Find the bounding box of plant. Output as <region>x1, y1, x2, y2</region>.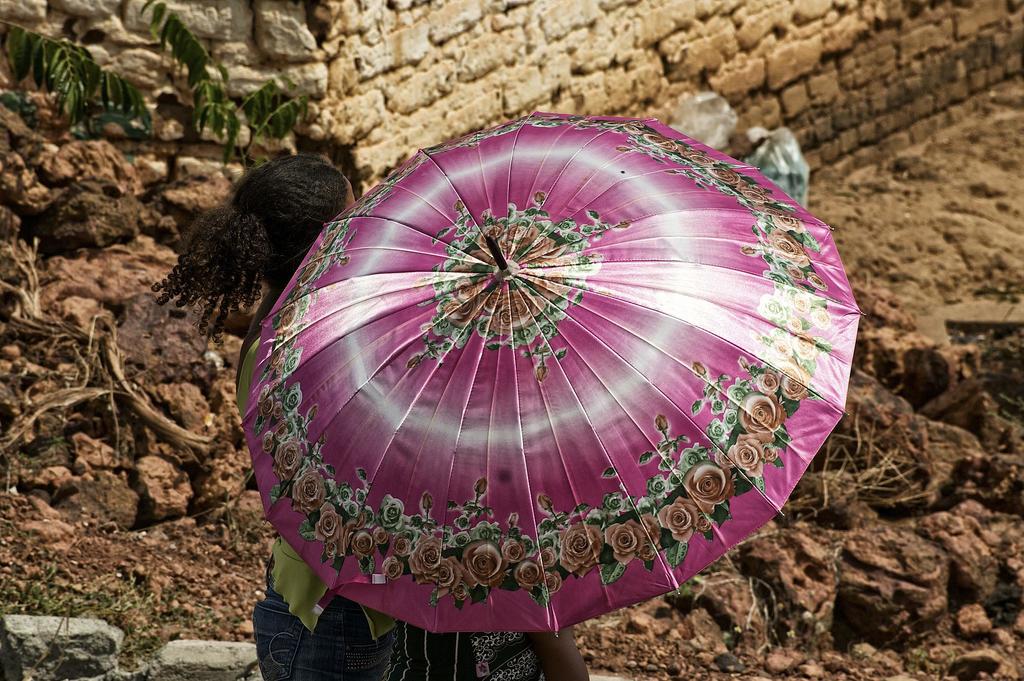
<region>0, 562, 184, 680</region>.
